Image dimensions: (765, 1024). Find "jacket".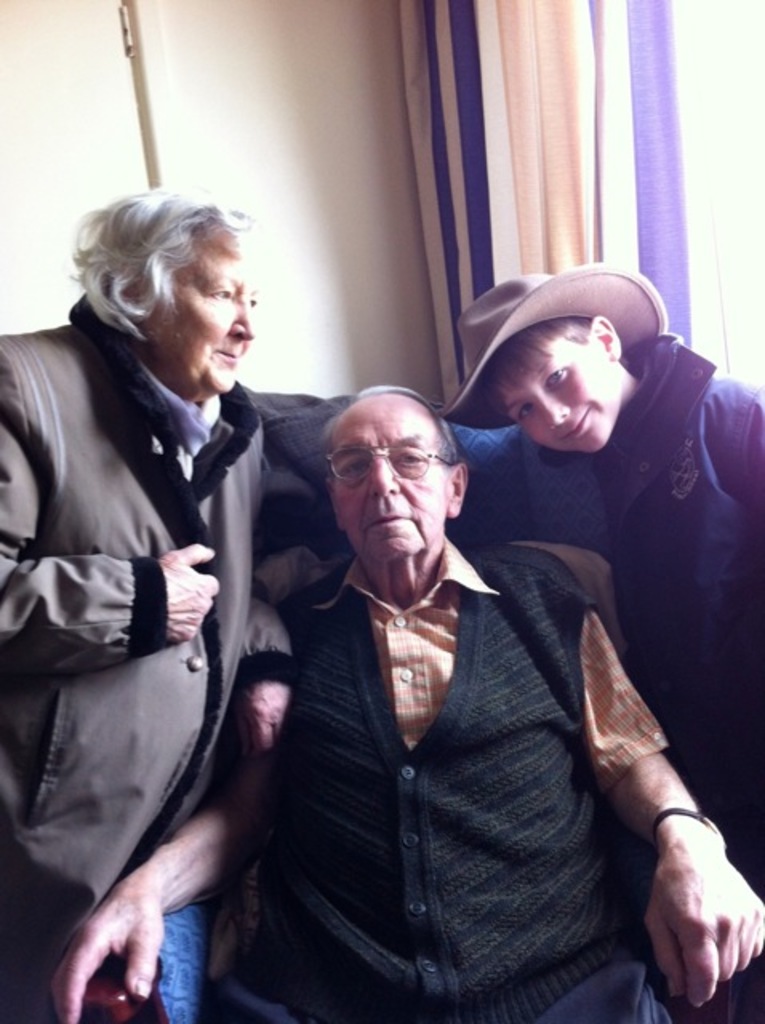
box(11, 269, 347, 915).
